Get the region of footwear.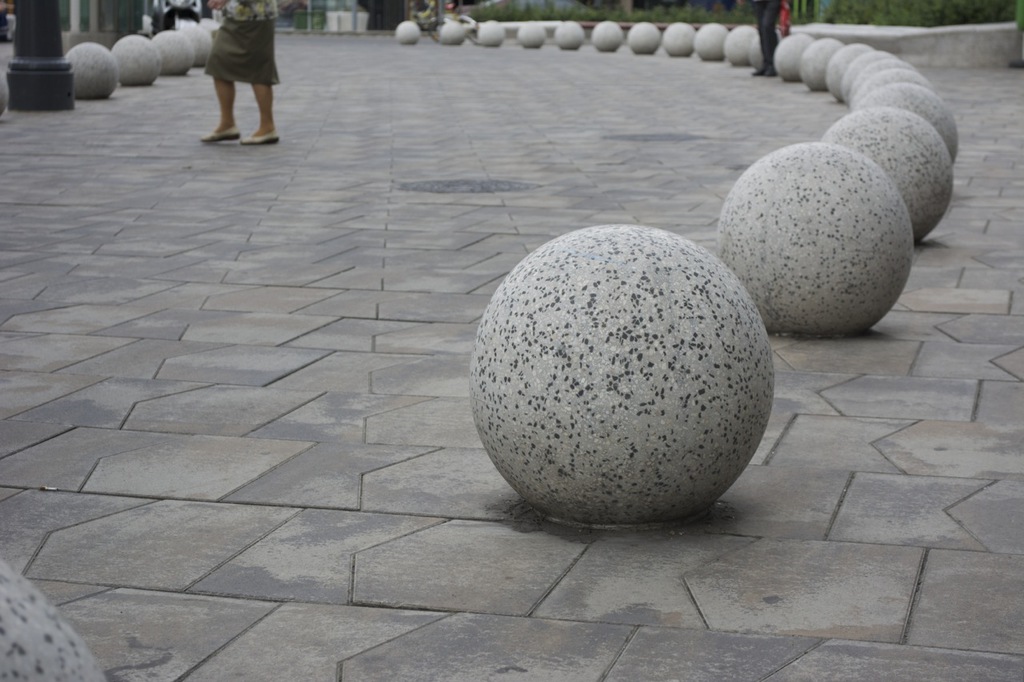
region(750, 62, 759, 73).
